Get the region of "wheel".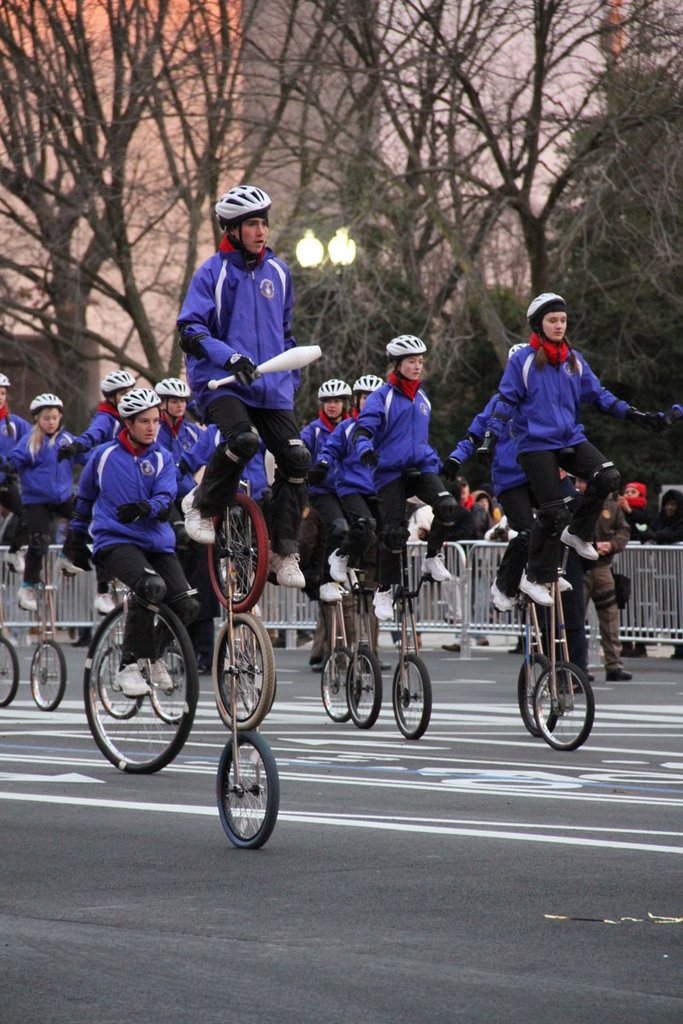
209/494/267/612.
